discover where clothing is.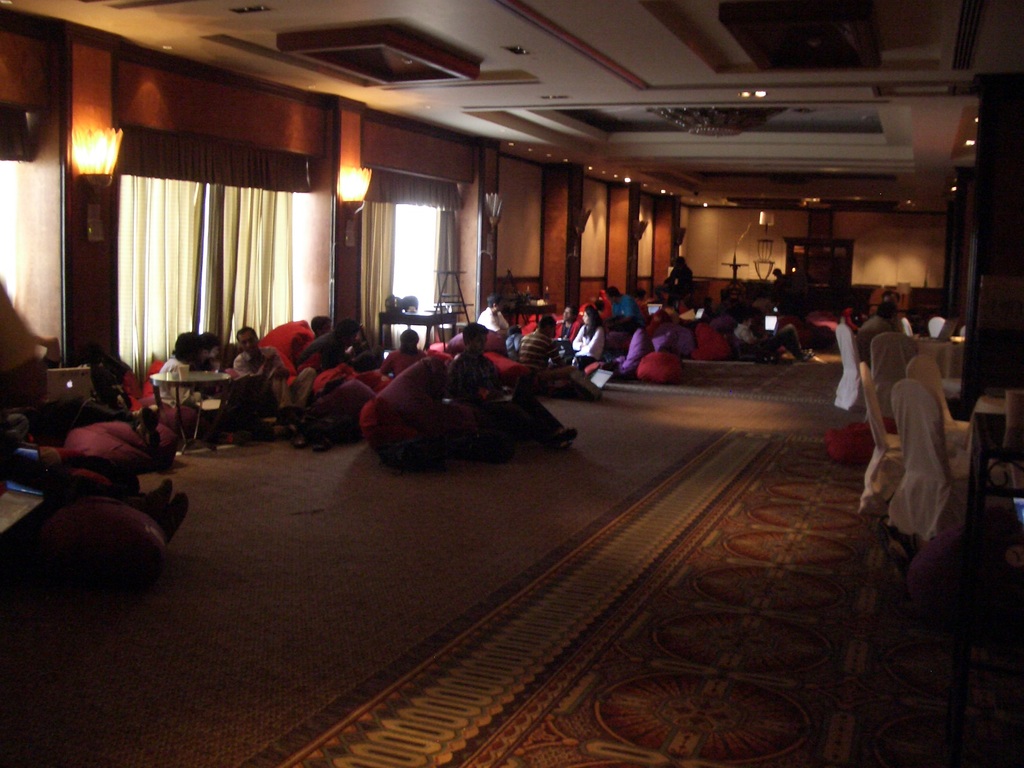
Discovered at (x1=300, y1=327, x2=370, y2=371).
